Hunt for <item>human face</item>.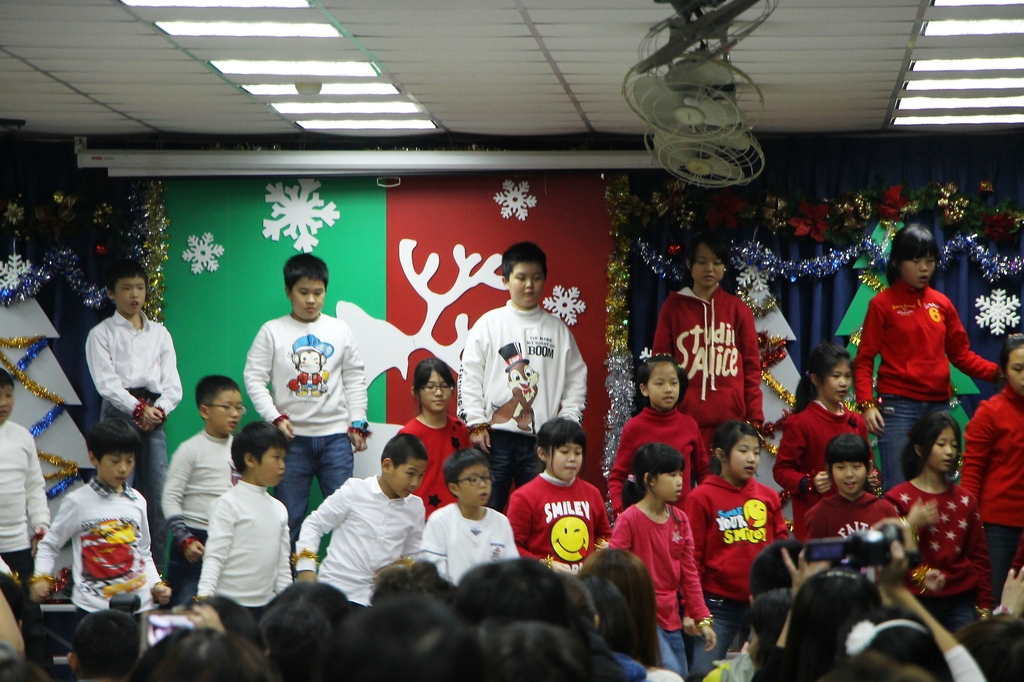
Hunted down at 256, 448, 286, 487.
